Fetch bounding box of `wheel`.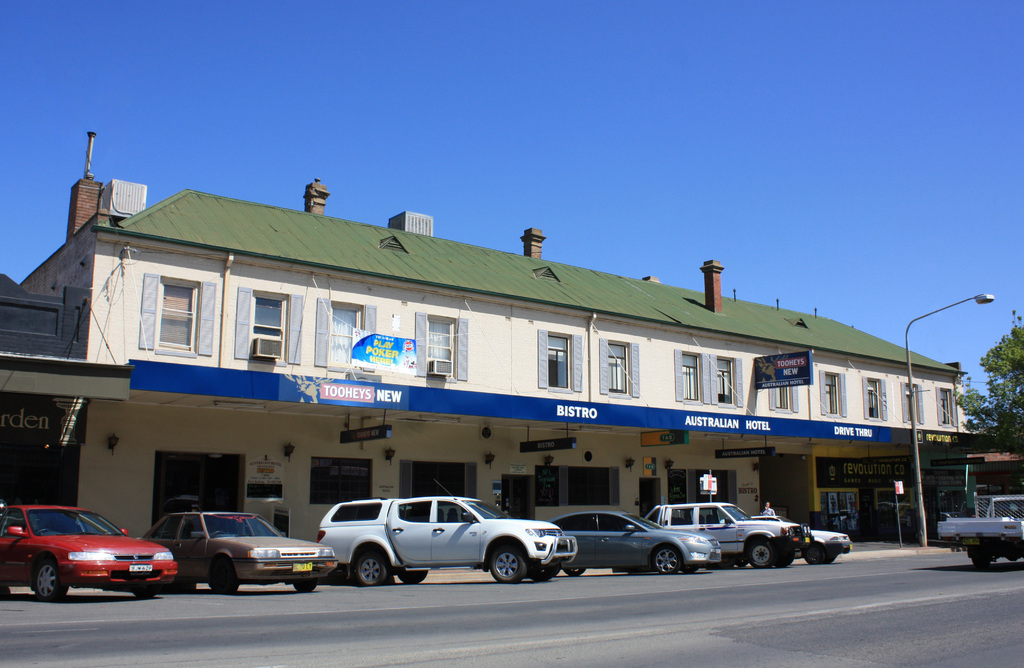
Bbox: select_region(779, 546, 794, 571).
